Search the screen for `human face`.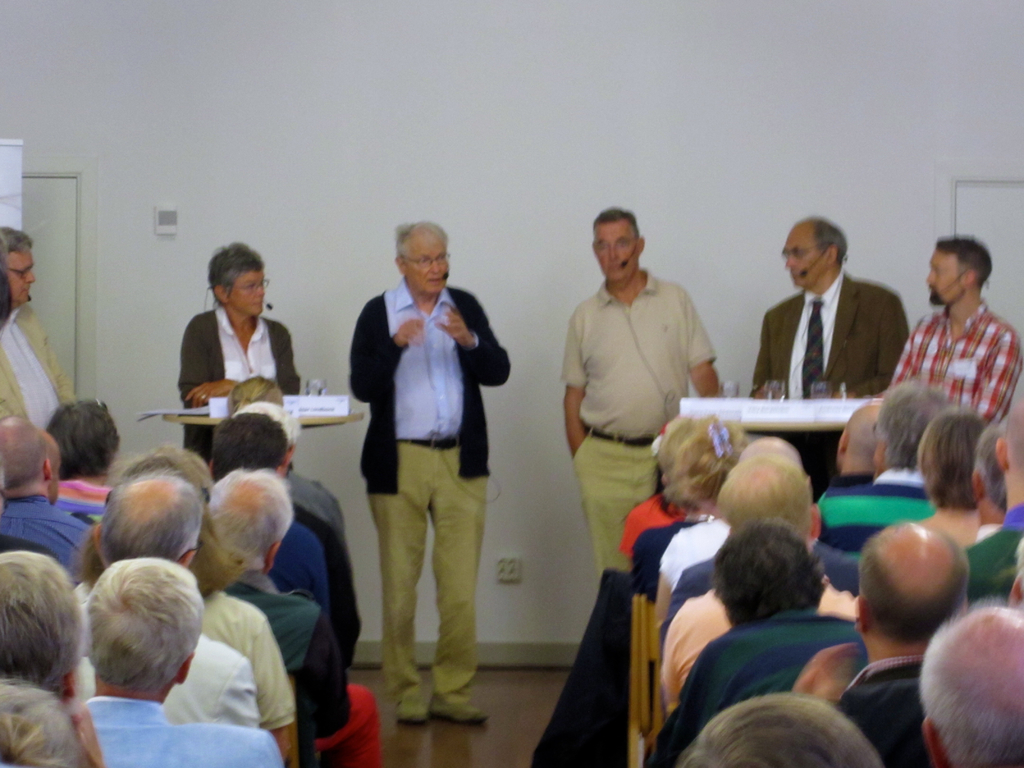
Found at [403,226,454,292].
